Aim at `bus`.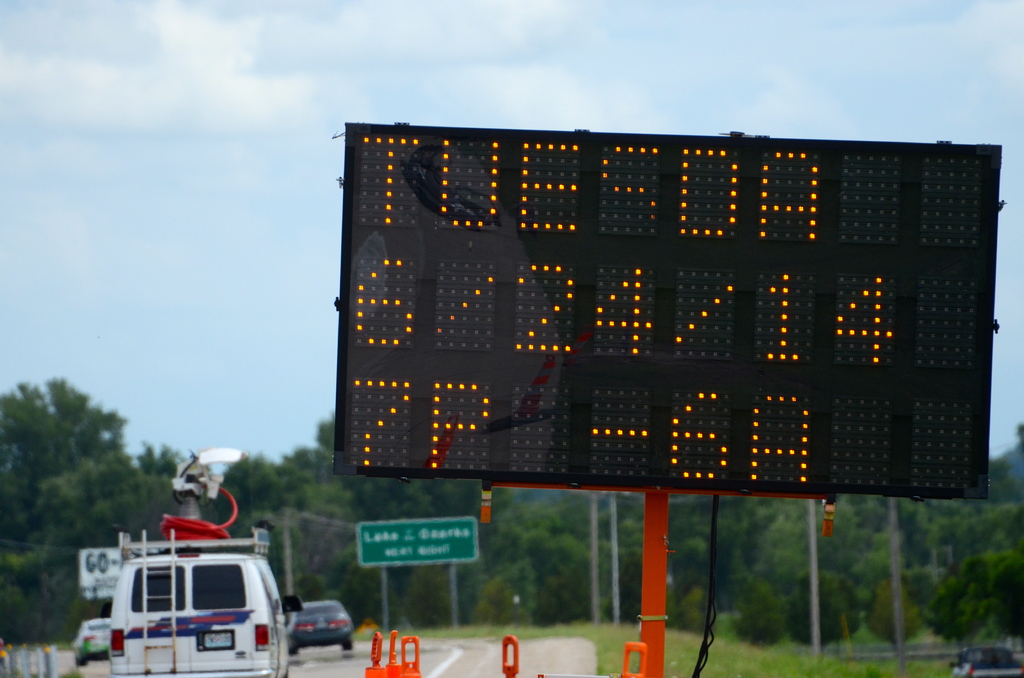
Aimed at rect(110, 554, 303, 677).
